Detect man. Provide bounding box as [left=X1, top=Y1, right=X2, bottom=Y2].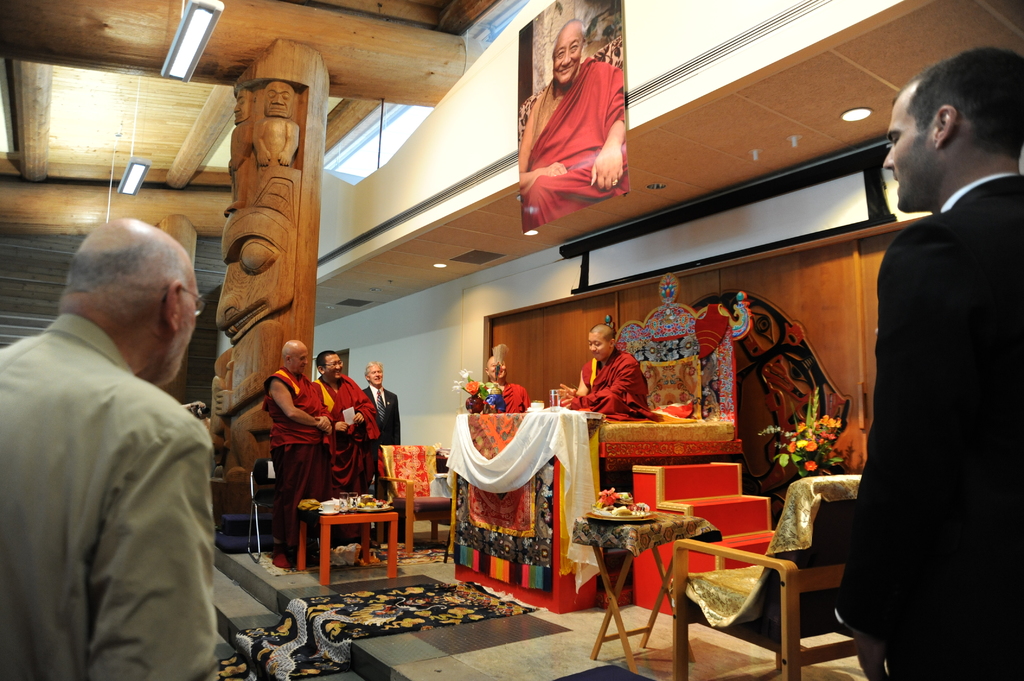
[left=481, top=351, right=532, bottom=412].
